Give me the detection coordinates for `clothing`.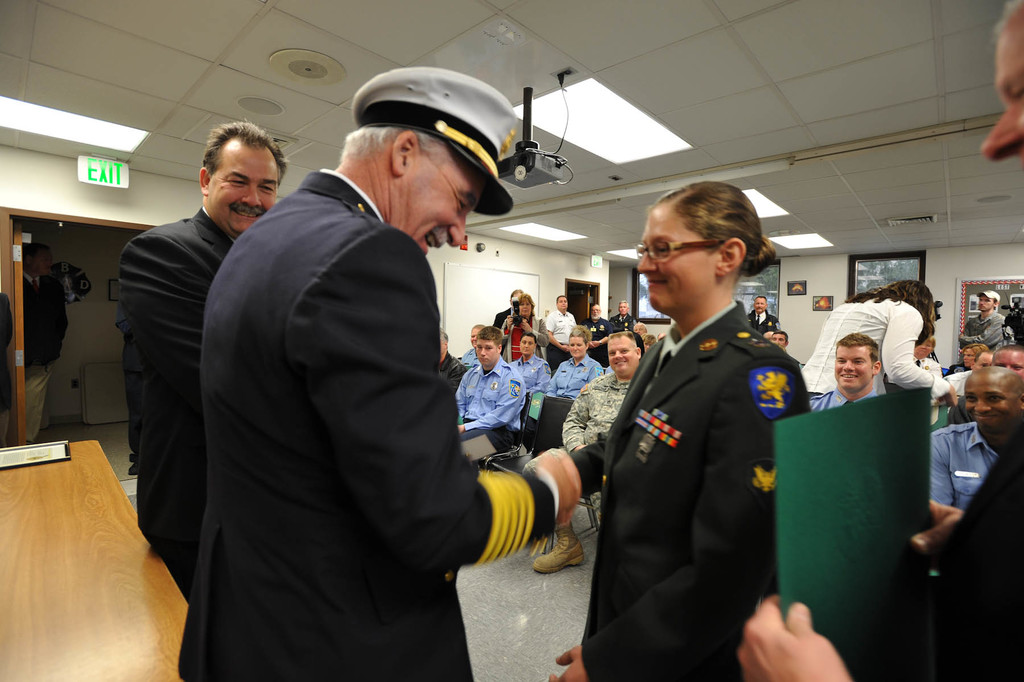
[951, 399, 967, 420].
